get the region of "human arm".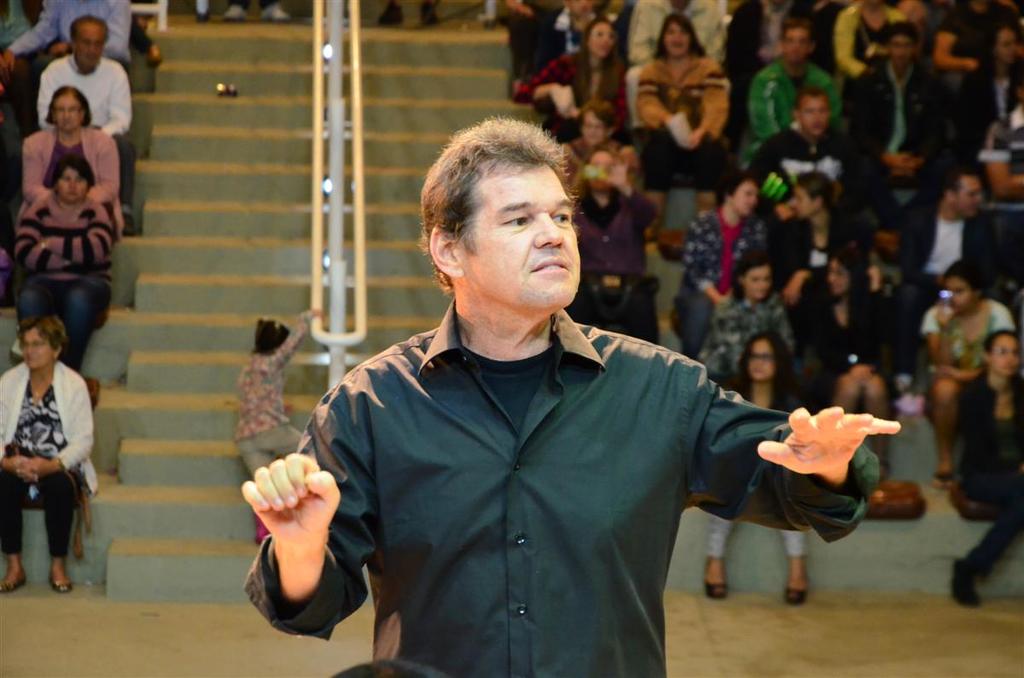
[x1=918, y1=307, x2=961, y2=370].
